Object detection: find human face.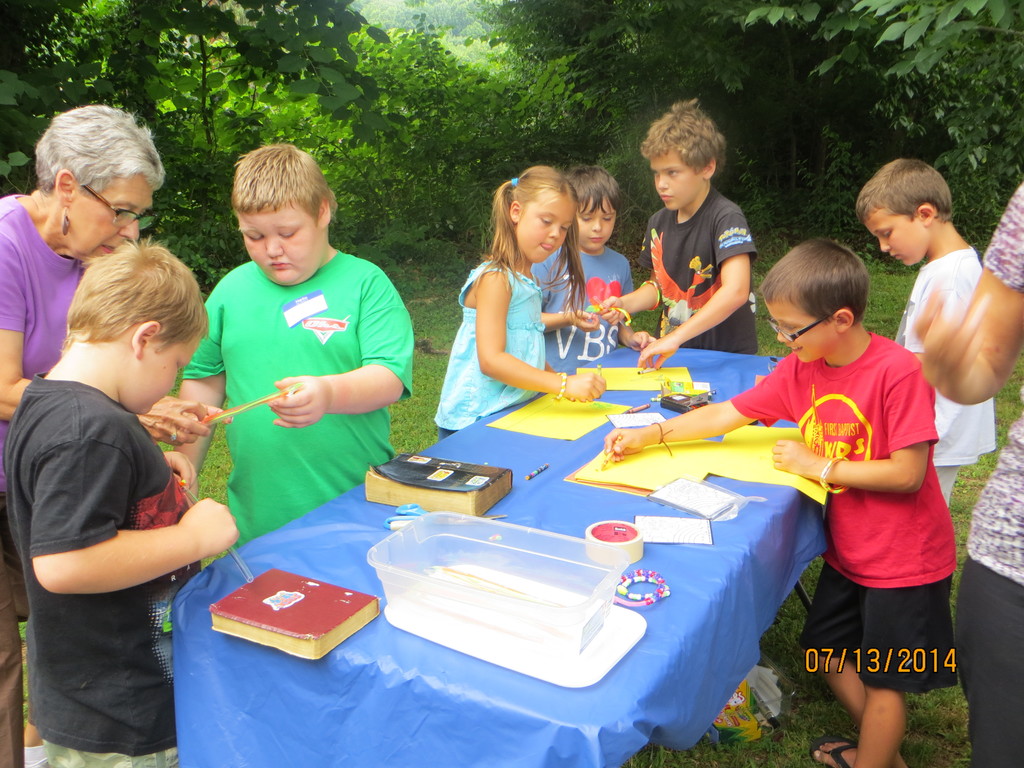
select_region(577, 198, 617, 252).
